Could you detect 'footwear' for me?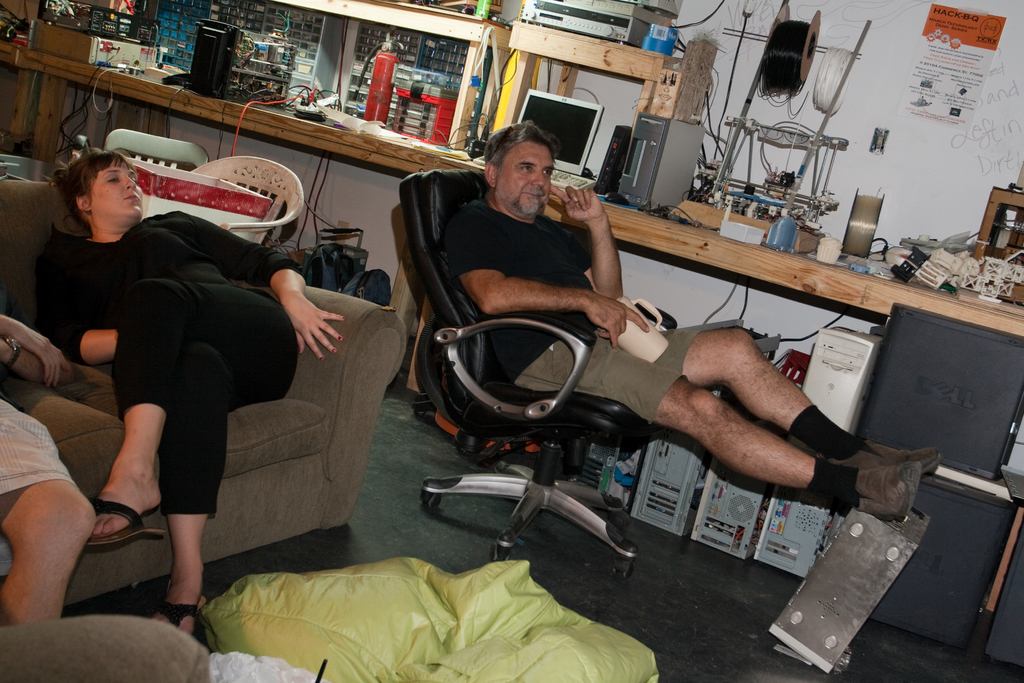
Detection result: x1=82 y1=496 x2=171 y2=552.
